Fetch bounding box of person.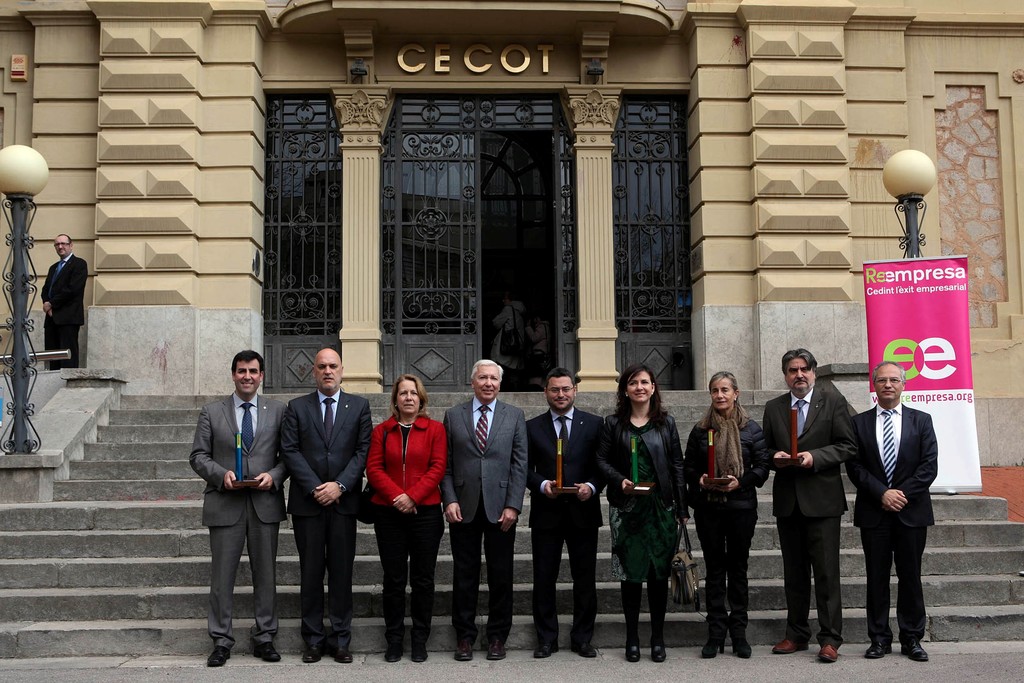
Bbox: 765 348 858 663.
